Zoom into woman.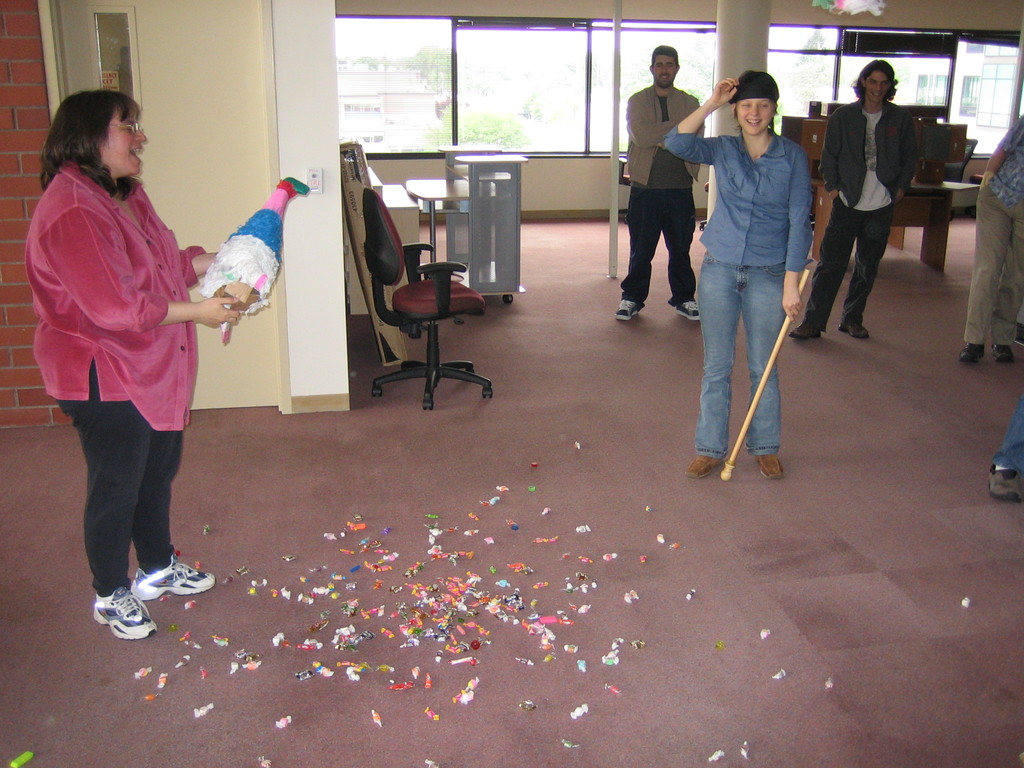
Zoom target: 660 69 814 472.
